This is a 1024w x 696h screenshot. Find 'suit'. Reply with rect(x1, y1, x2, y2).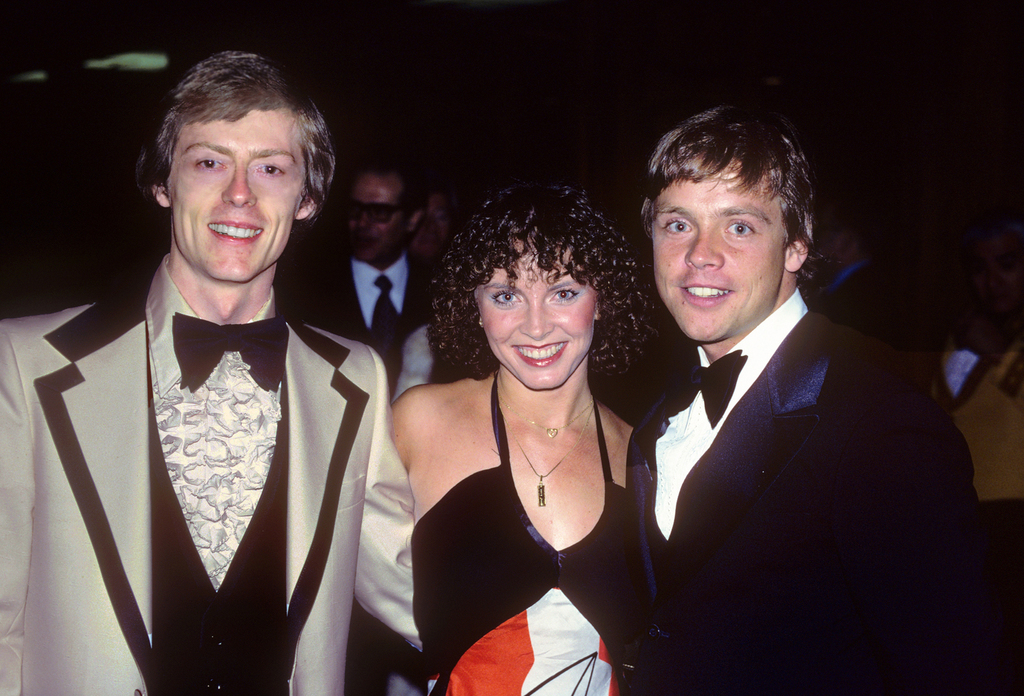
rect(0, 286, 415, 695).
